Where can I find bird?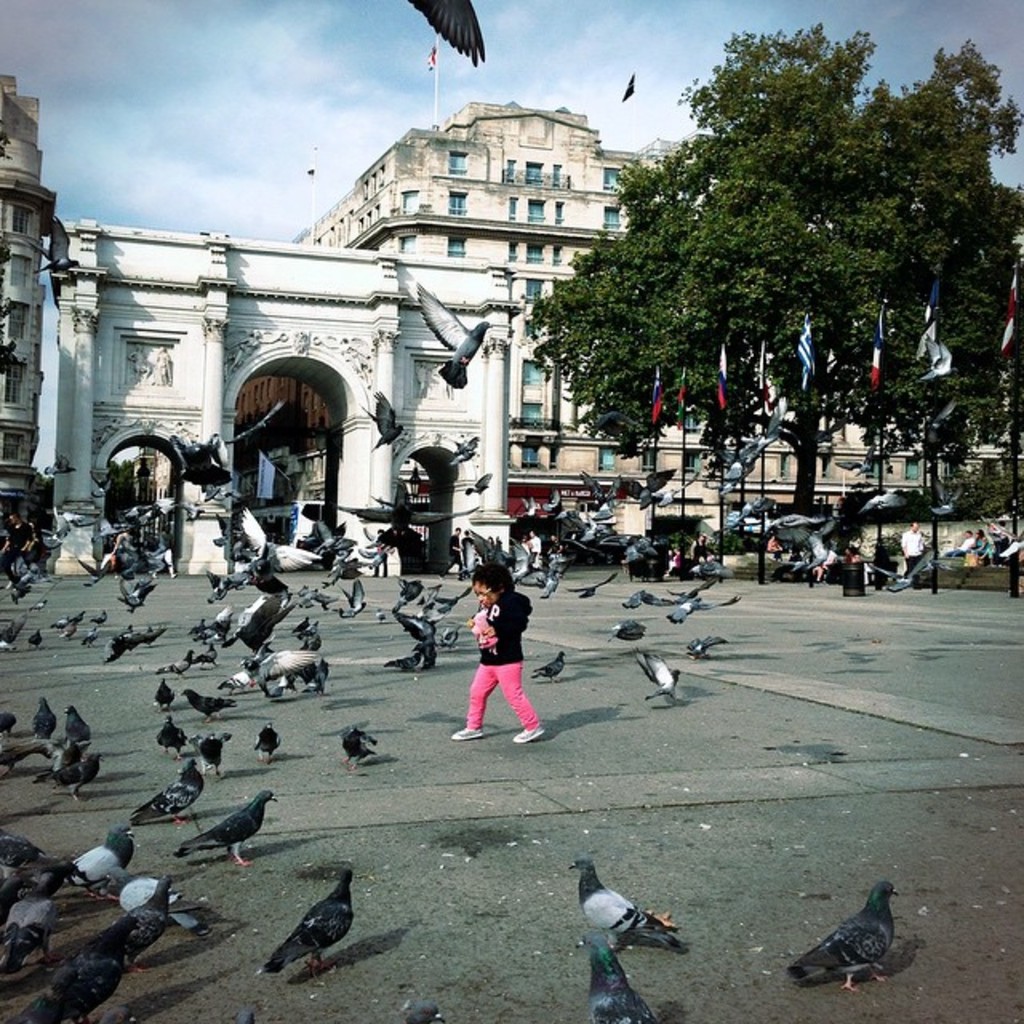
You can find it at [left=619, top=466, right=685, bottom=512].
